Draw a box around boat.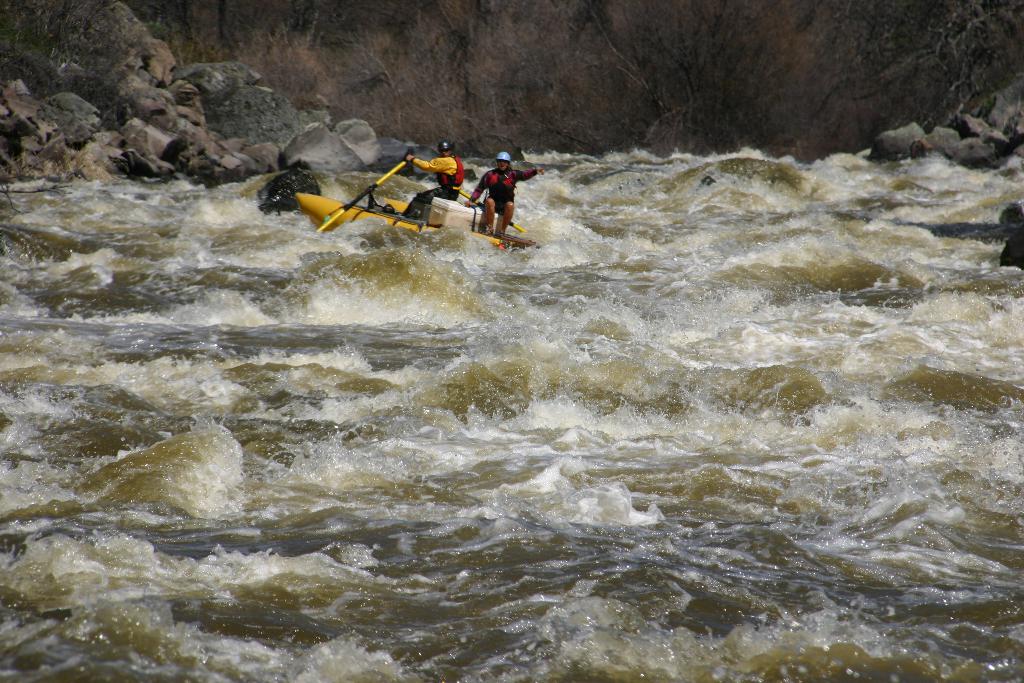
BBox(274, 190, 543, 274).
